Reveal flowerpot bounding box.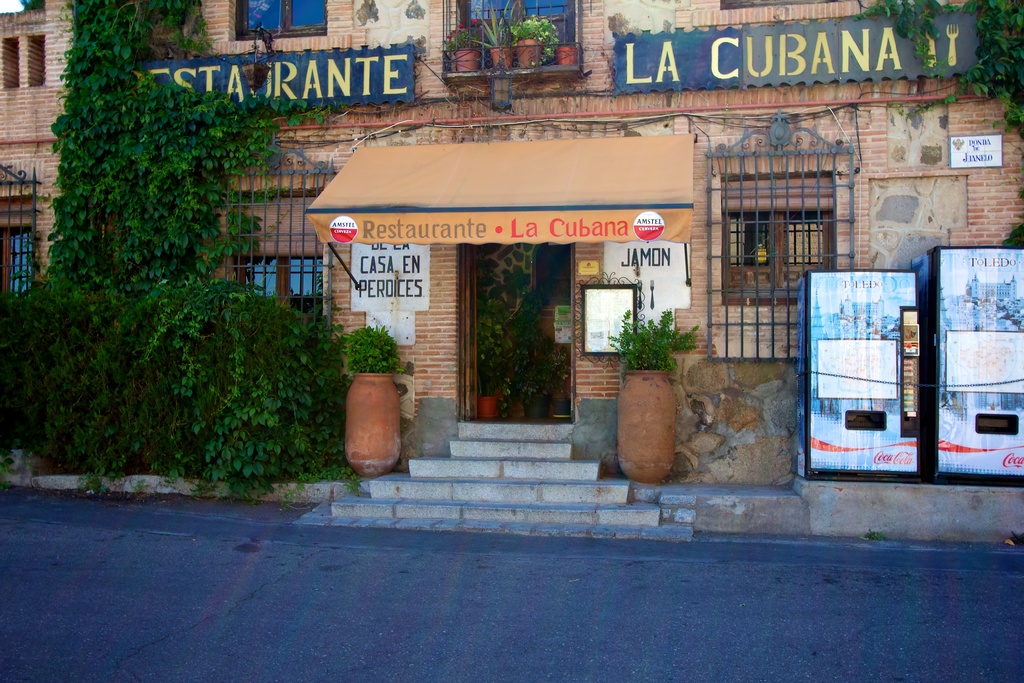
Revealed: <region>482, 395, 497, 420</region>.
